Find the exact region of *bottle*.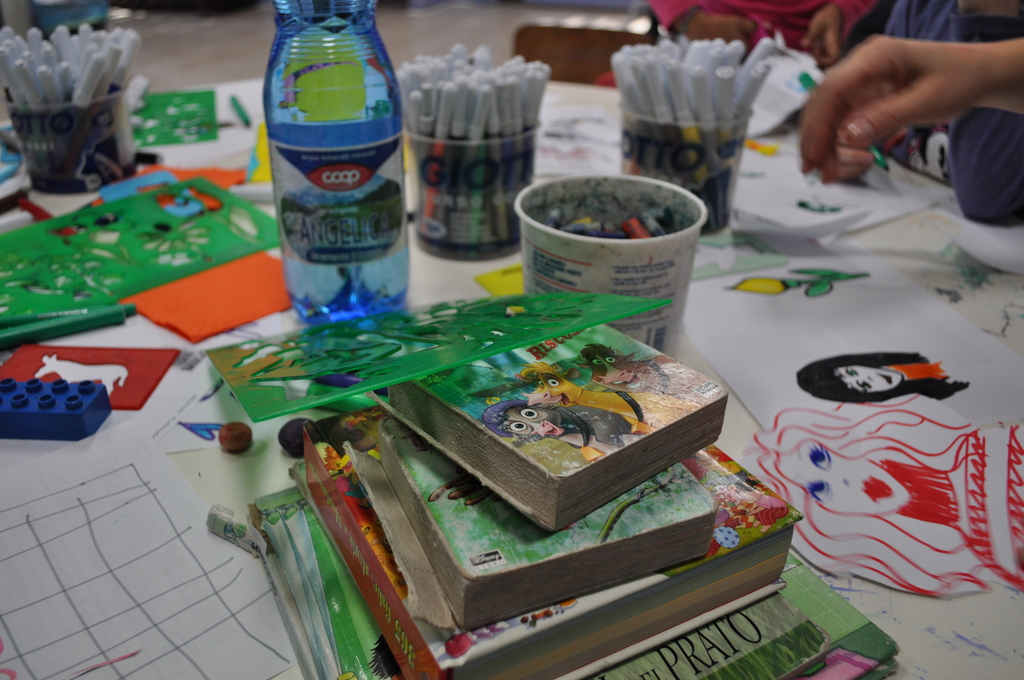
Exact region: select_region(257, 0, 420, 318).
